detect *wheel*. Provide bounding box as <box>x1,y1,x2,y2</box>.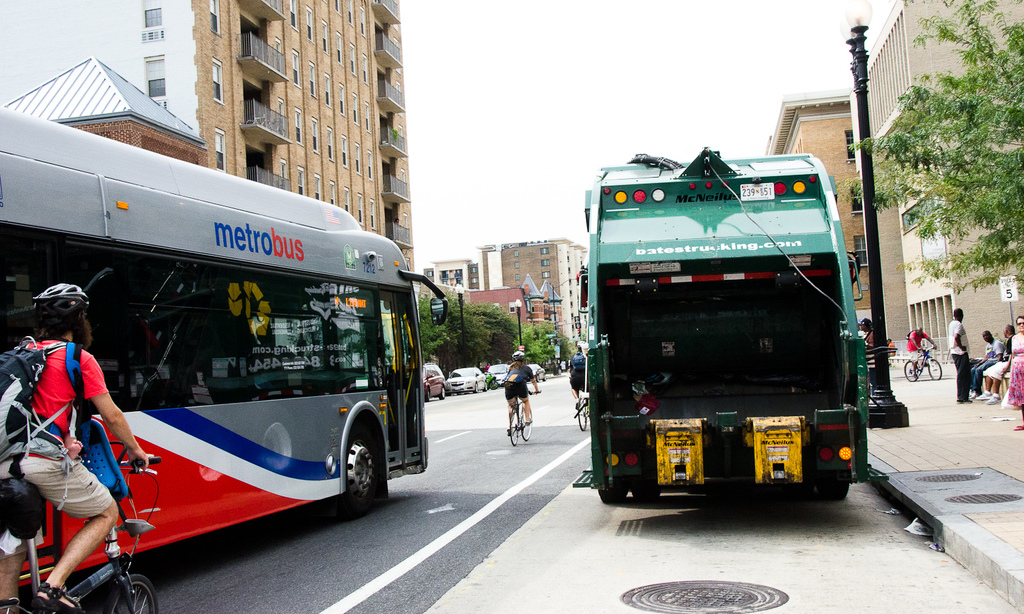
<box>439,385,446,400</box>.
